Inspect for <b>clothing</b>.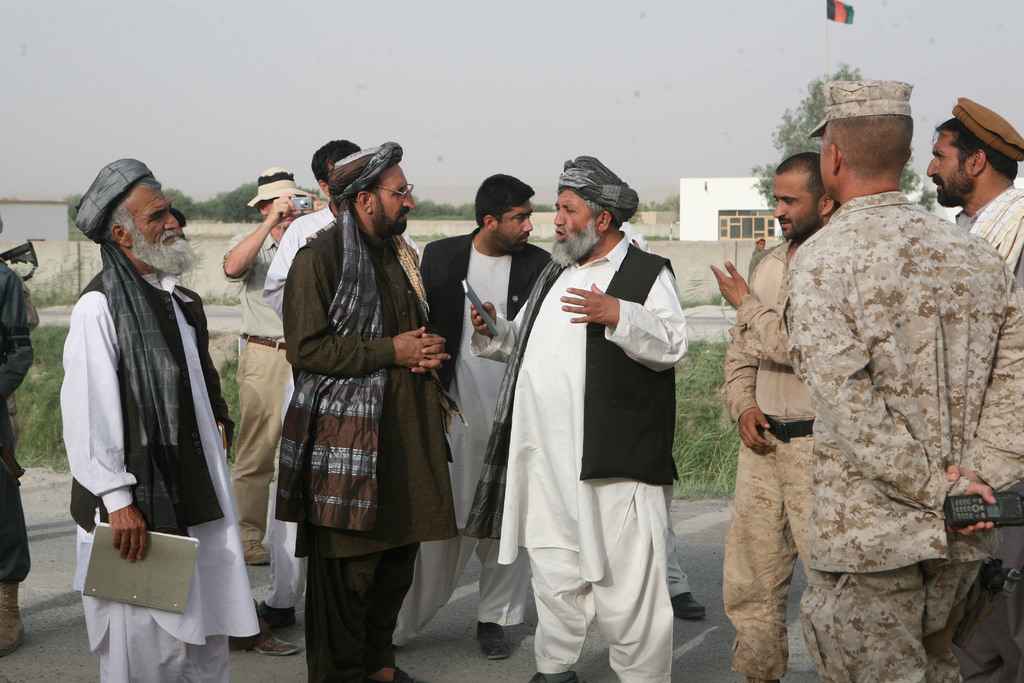
Inspection: locate(722, 243, 809, 682).
